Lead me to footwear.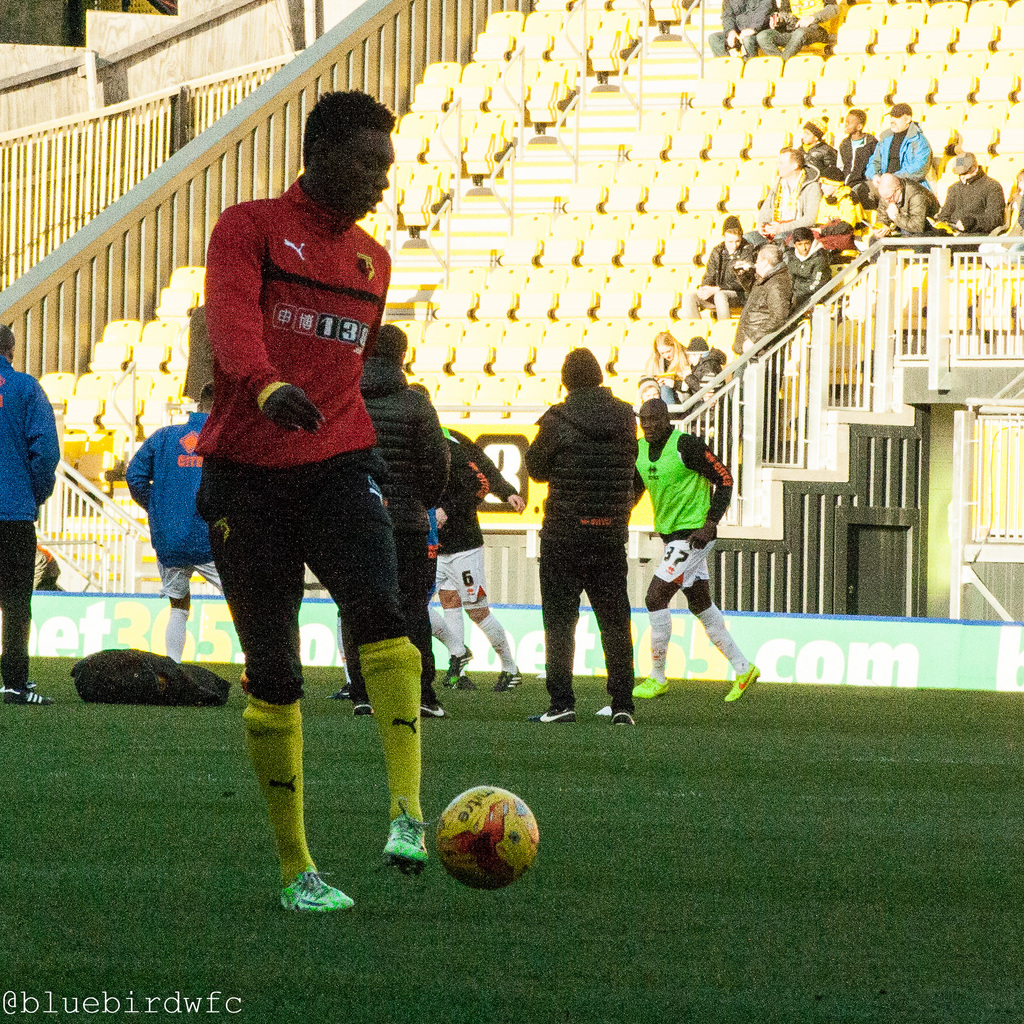
Lead to 334/680/350/701.
